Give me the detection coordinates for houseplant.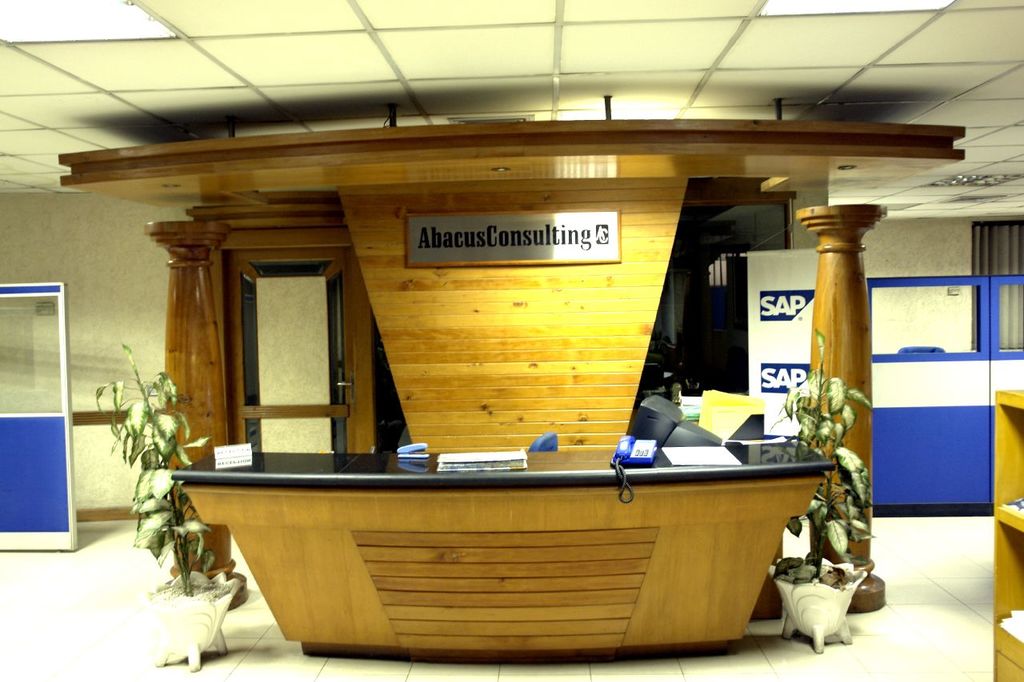
(x1=767, y1=332, x2=871, y2=652).
